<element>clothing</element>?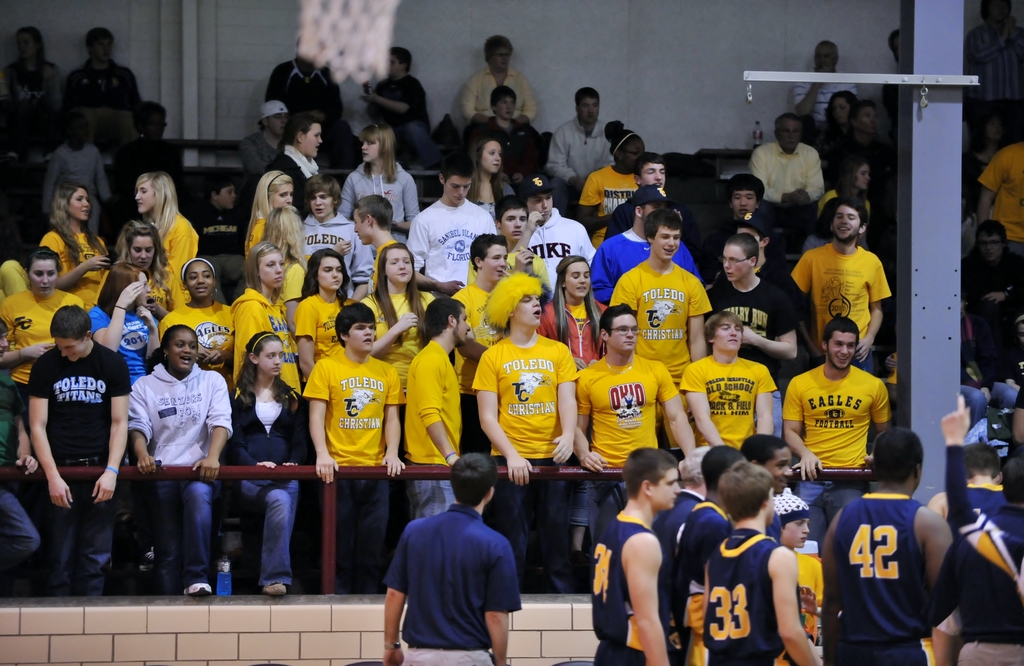
42,225,116,305
